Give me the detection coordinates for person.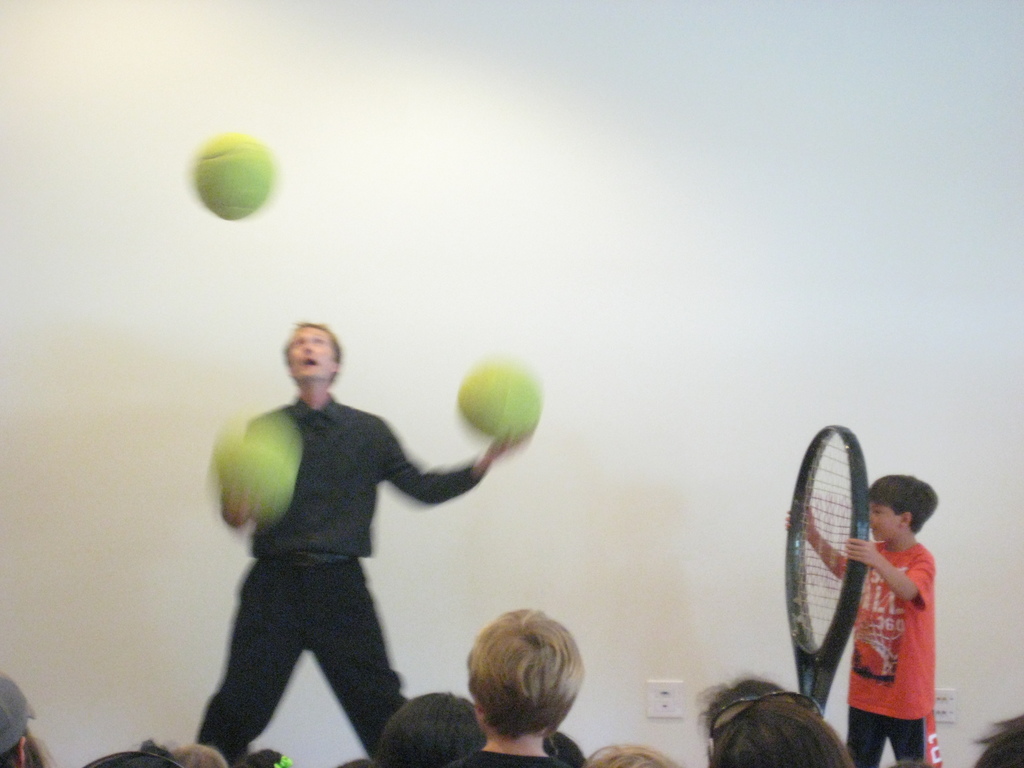
173:739:226:767.
